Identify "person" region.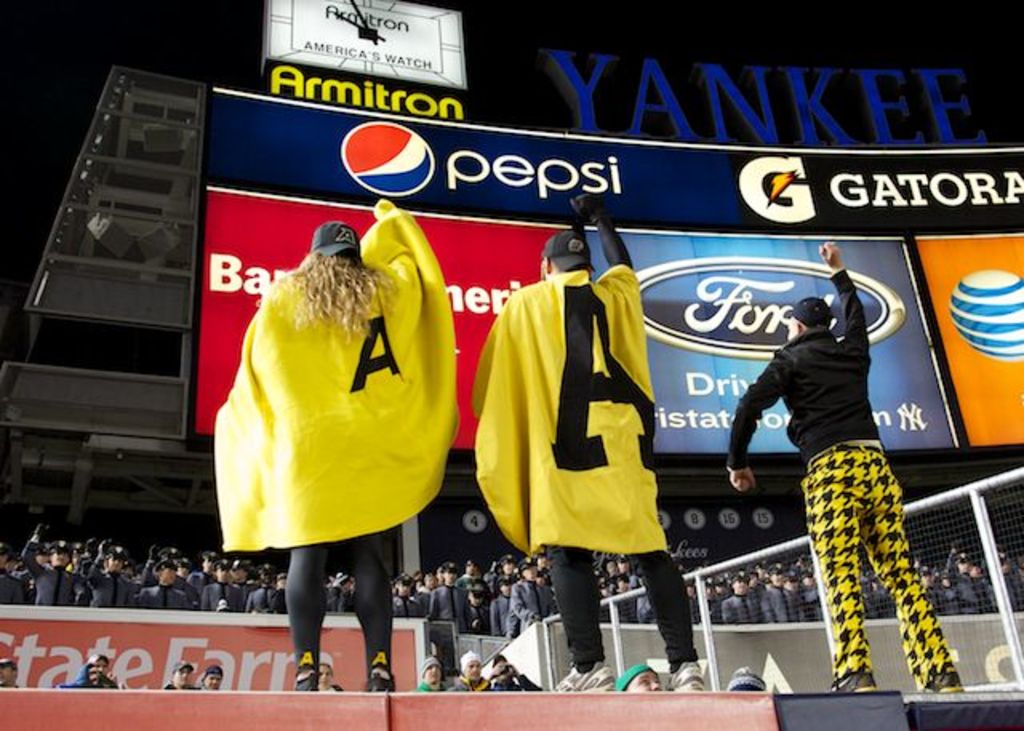
Region: select_region(157, 657, 198, 689).
